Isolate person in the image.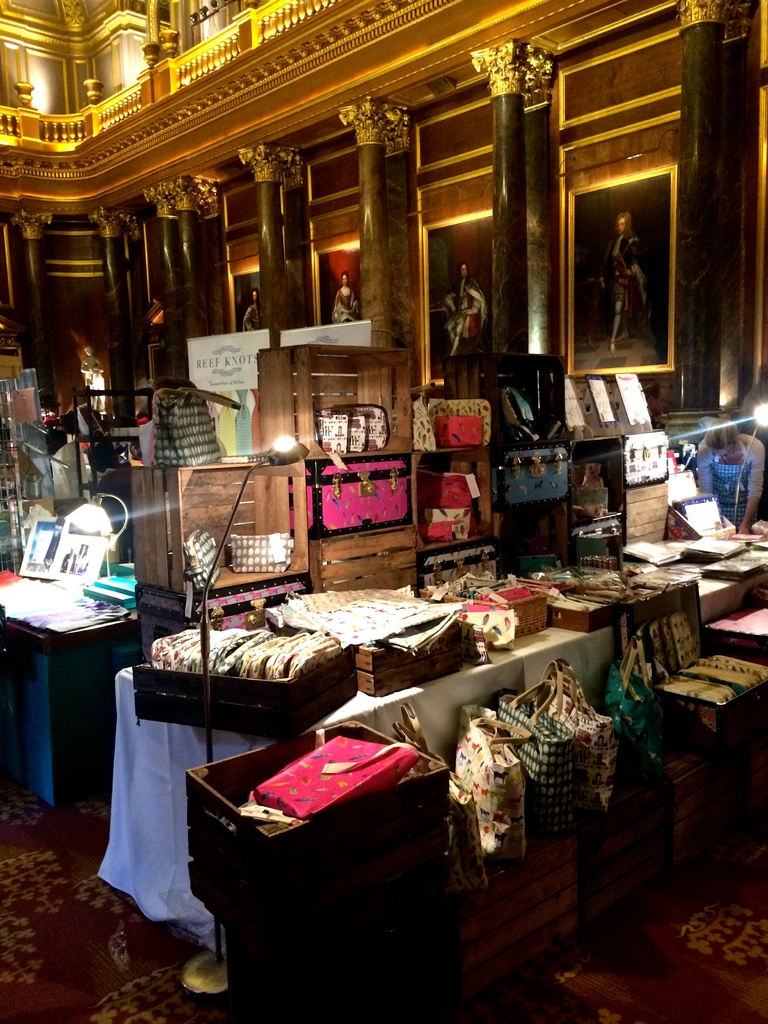
Isolated region: (x1=438, y1=256, x2=492, y2=364).
